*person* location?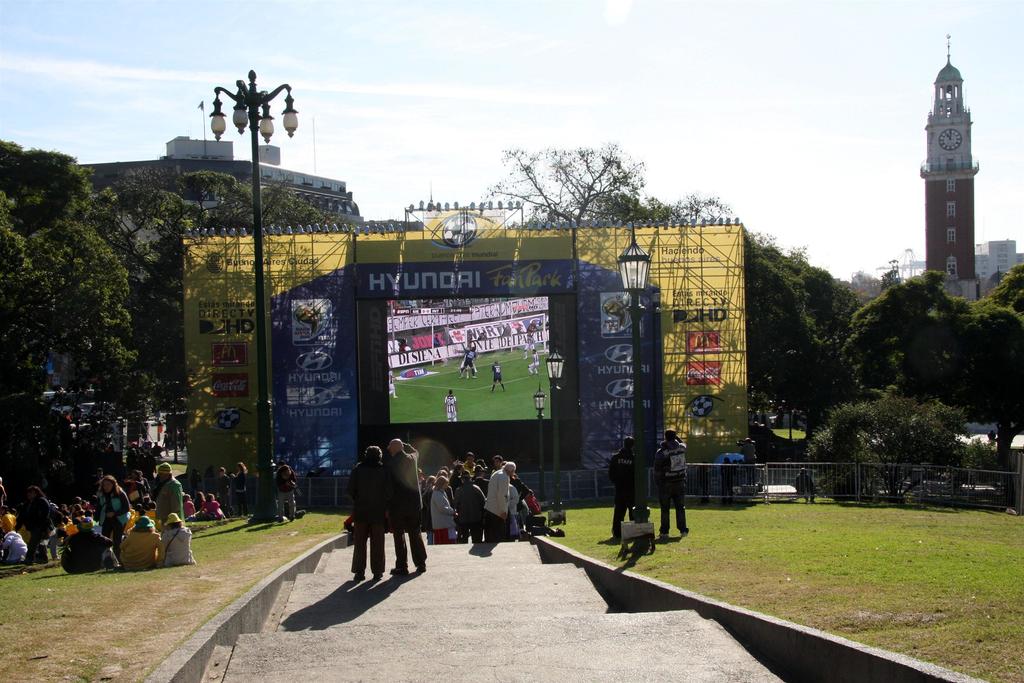
[x1=433, y1=333, x2=444, y2=347]
